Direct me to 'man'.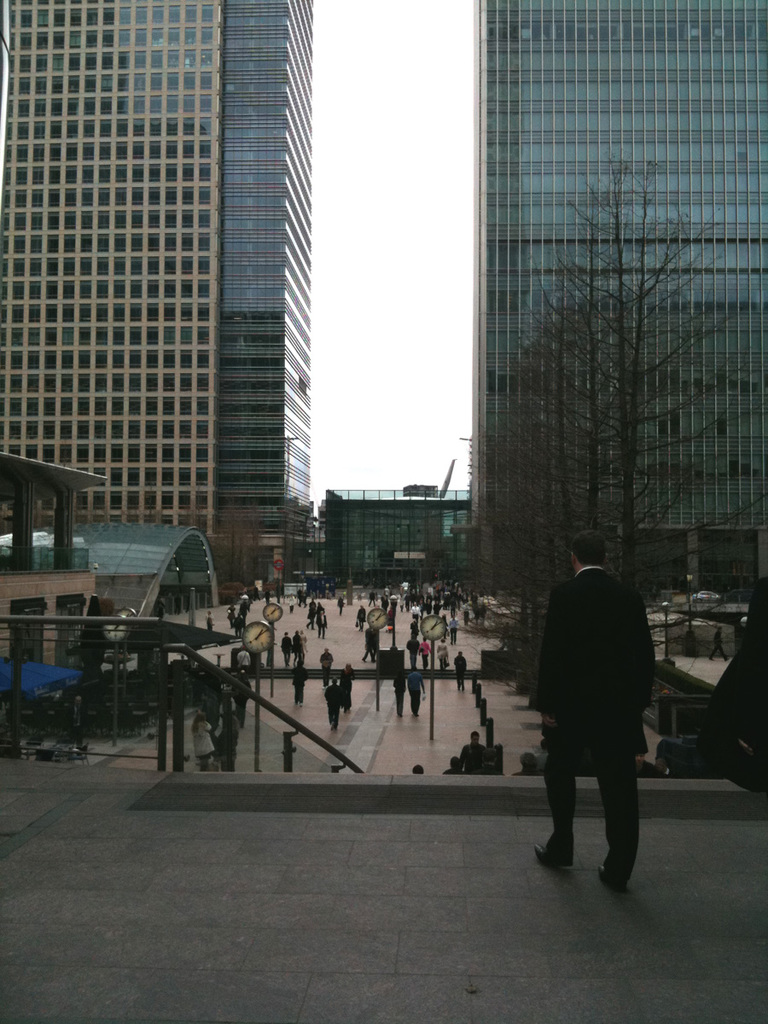
Direction: (x1=218, y1=711, x2=240, y2=771).
